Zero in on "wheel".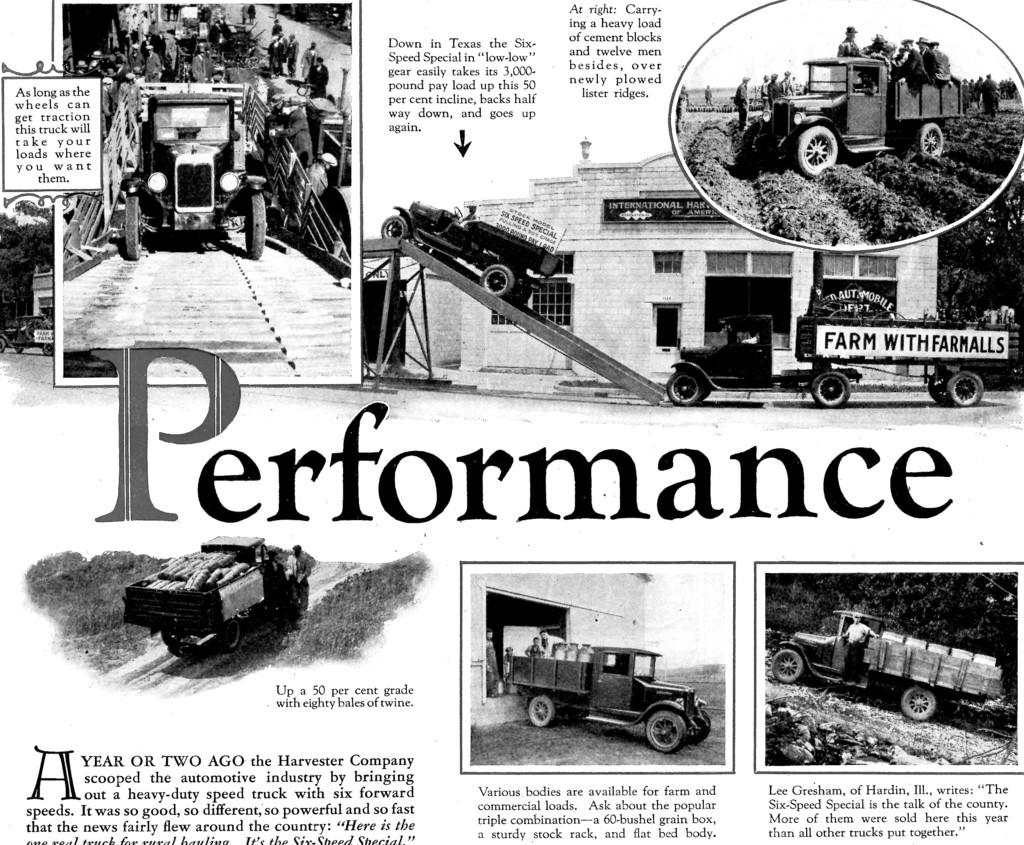
Zeroed in: box=[526, 696, 563, 730].
